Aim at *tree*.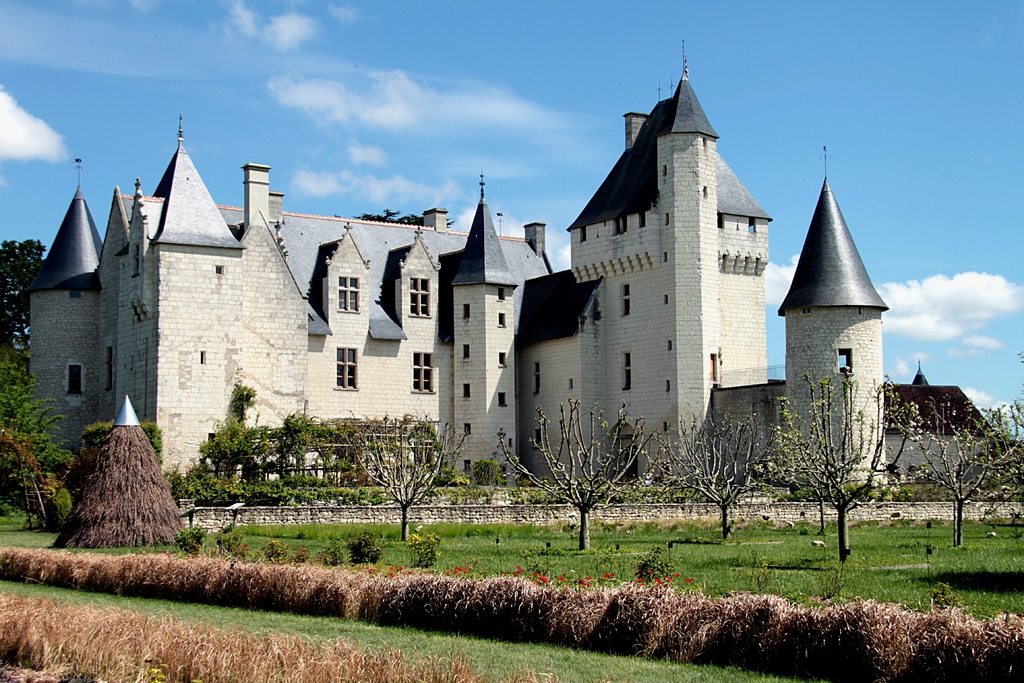
Aimed at (495, 397, 656, 552).
